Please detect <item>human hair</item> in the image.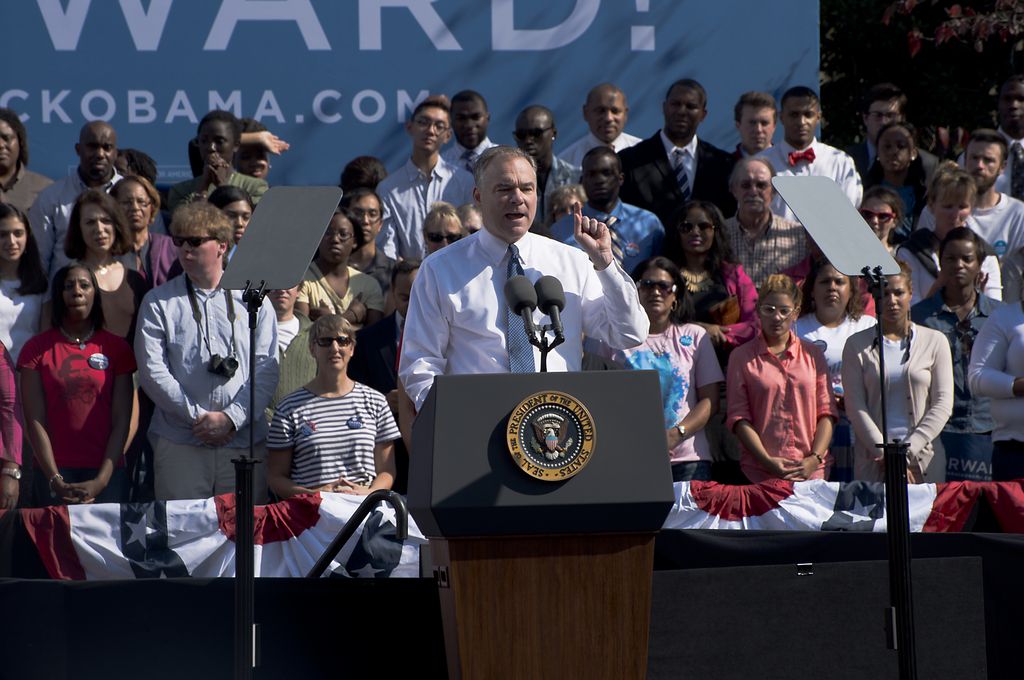
detection(454, 88, 480, 109).
